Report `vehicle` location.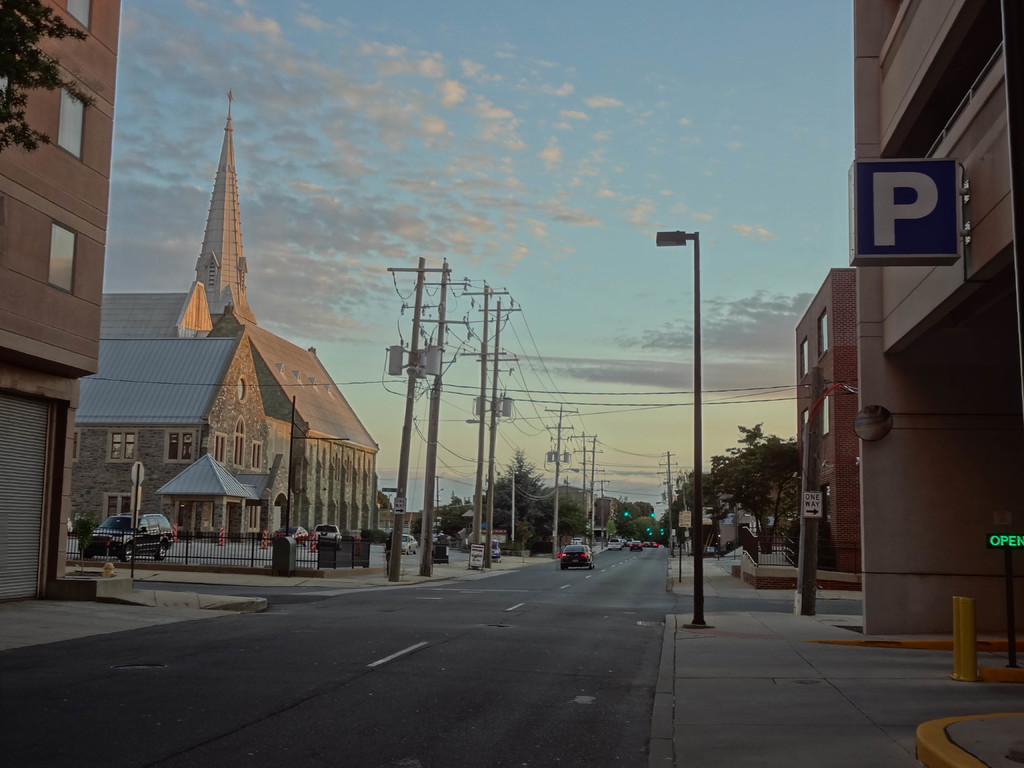
Report: box(315, 520, 339, 543).
